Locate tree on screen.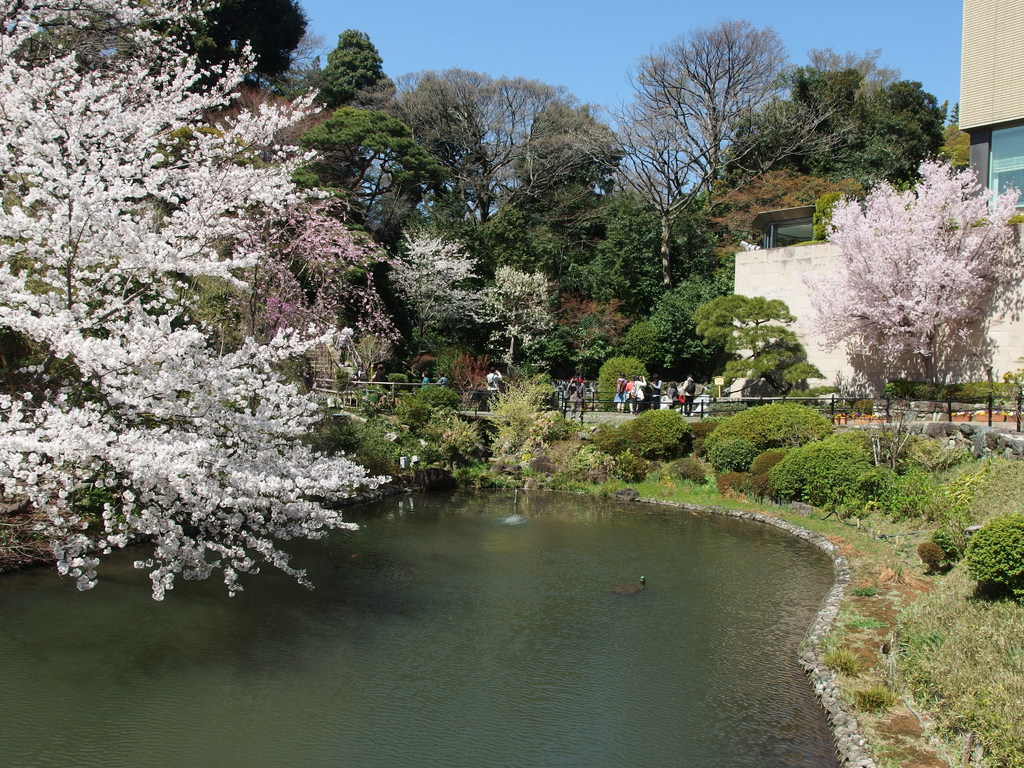
On screen at [805,124,1014,440].
